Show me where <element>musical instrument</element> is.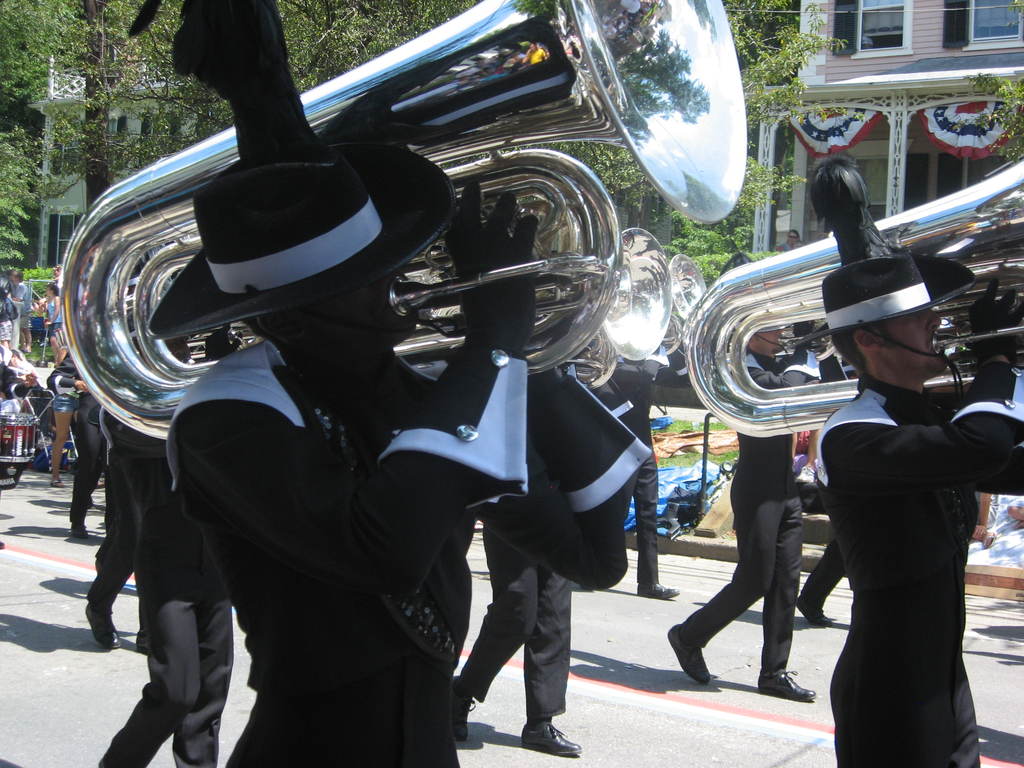
<element>musical instrument</element> is at detection(678, 159, 1023, 440).
